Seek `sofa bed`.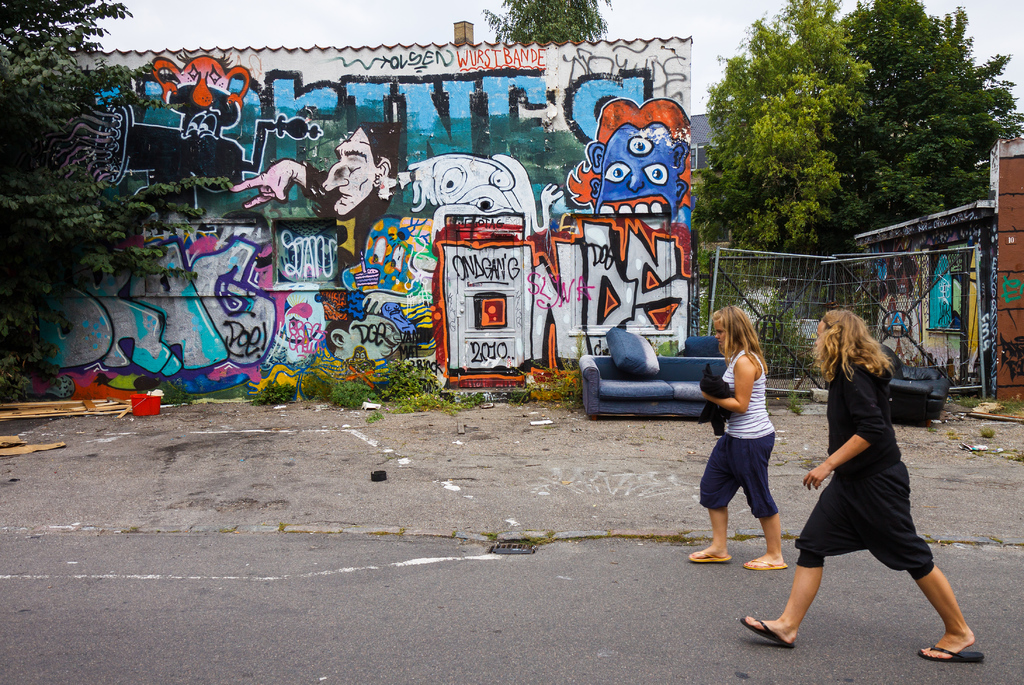
575:318:732:420.
